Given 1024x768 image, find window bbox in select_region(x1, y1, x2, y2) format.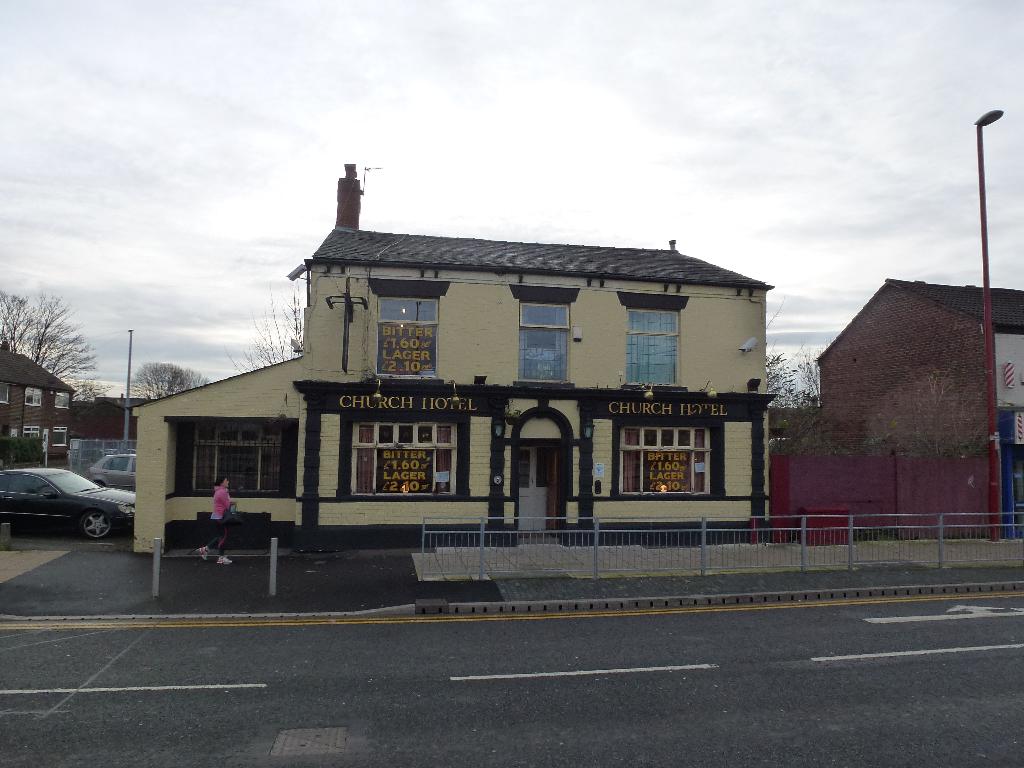
select_region(189, 415, 287, 492).
